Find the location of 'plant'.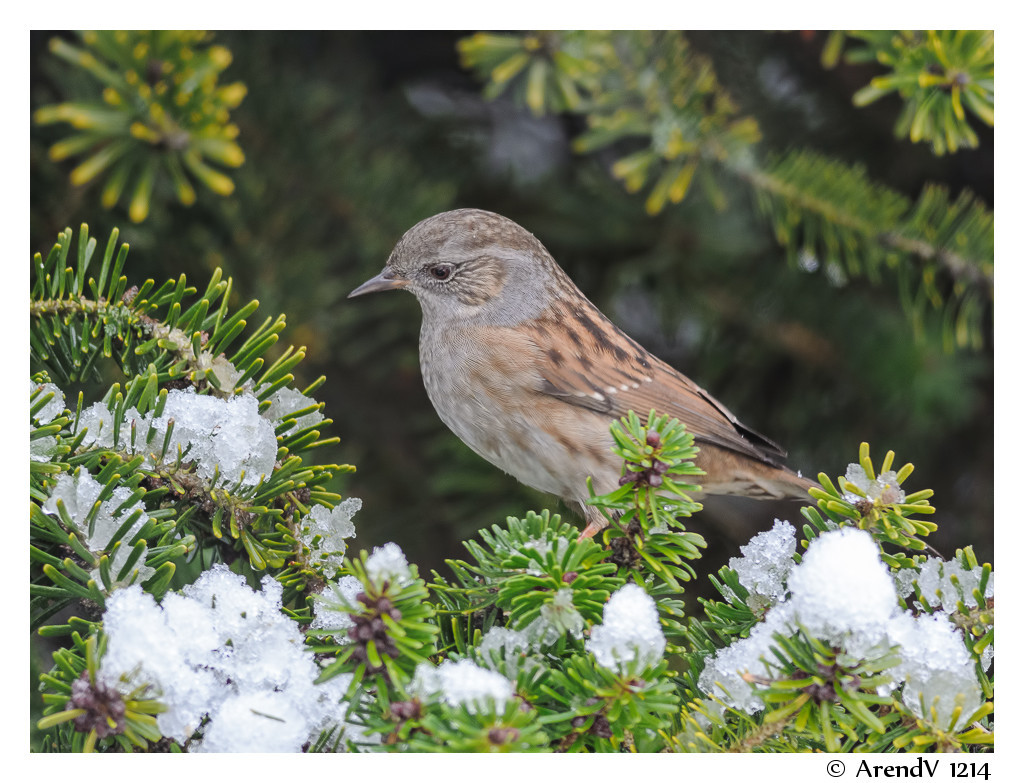
Location: 28, 36, 274, 235.
